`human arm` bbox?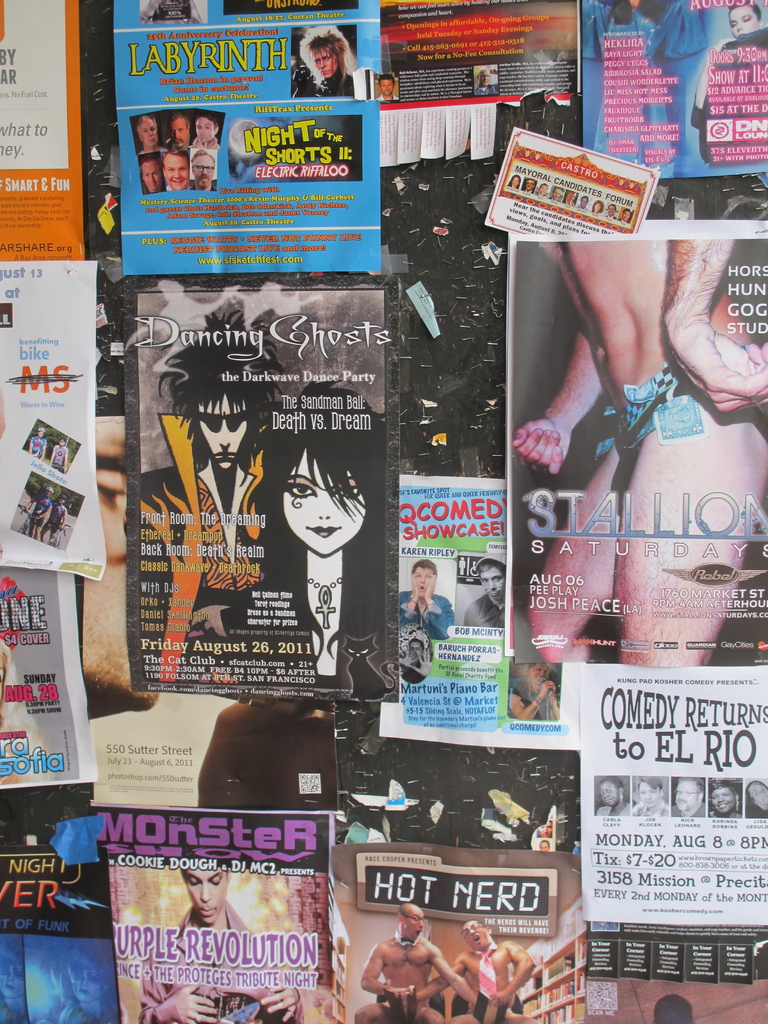
[158,970,214,1020]
